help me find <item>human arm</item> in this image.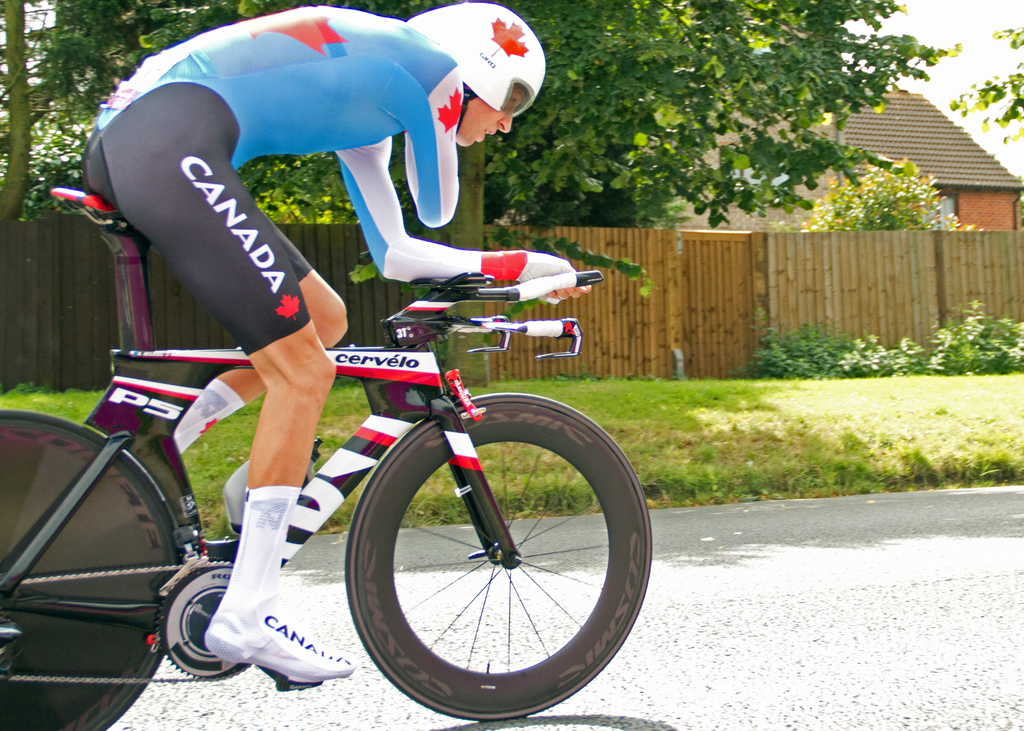
Found it: select_region(337, 132, 584, 318).
